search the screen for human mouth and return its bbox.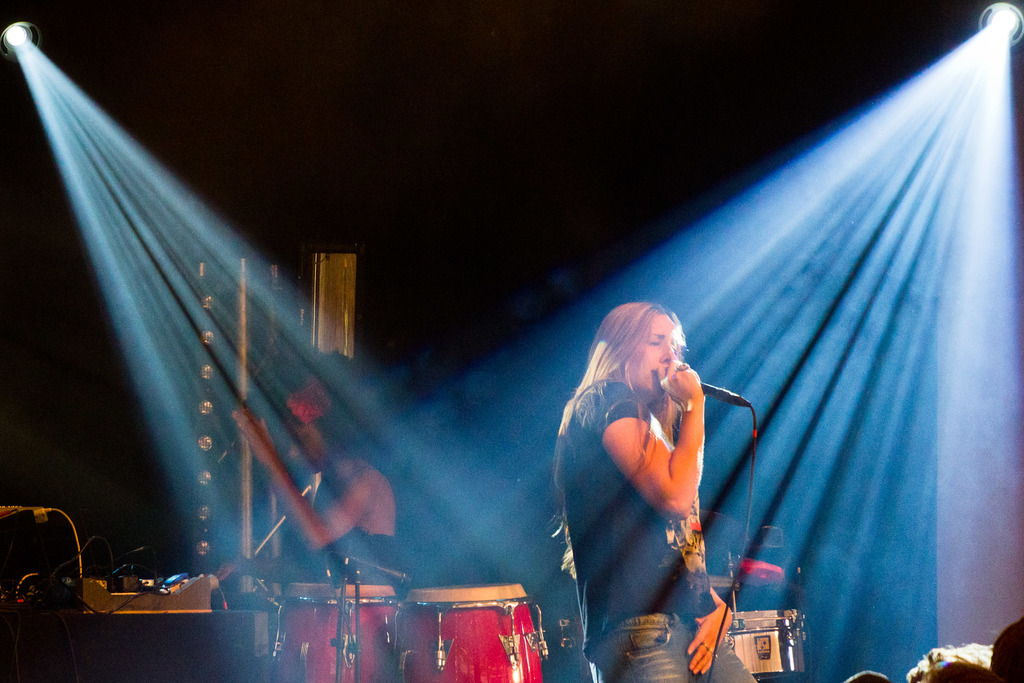
Found: 650:363:669:382.
